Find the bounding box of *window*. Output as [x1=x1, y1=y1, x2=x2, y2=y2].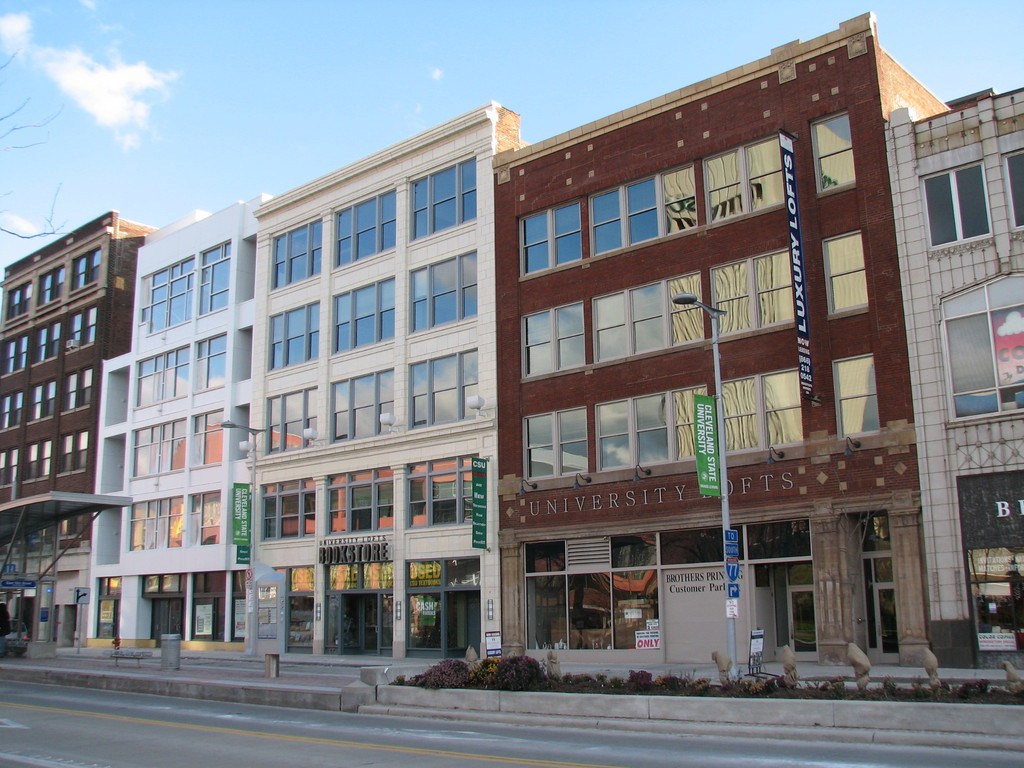
[x1=77, y1=243, x2=104, y2=301].
